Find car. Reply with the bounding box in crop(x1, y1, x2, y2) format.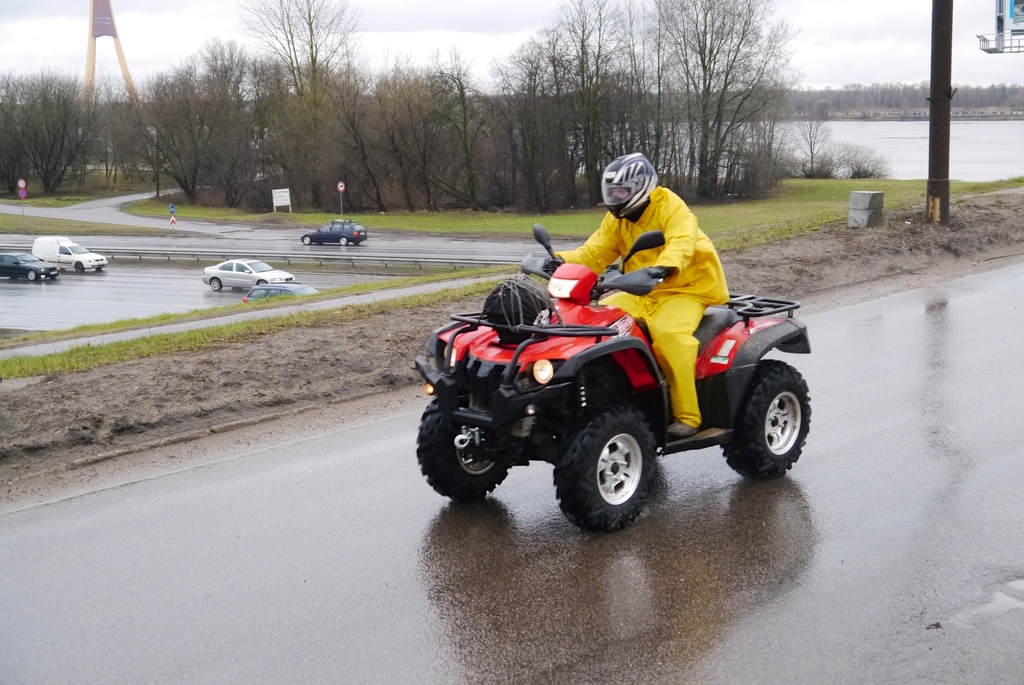
crop(302, 219, 366, 245).
